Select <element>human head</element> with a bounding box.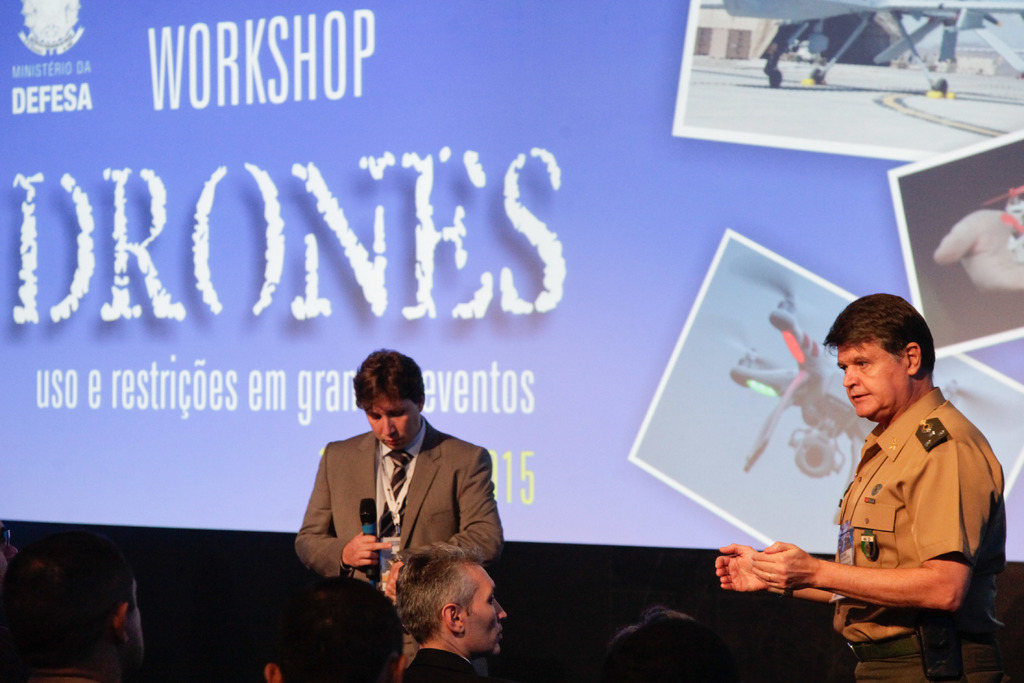
crop(831, 288, 933, 421).
